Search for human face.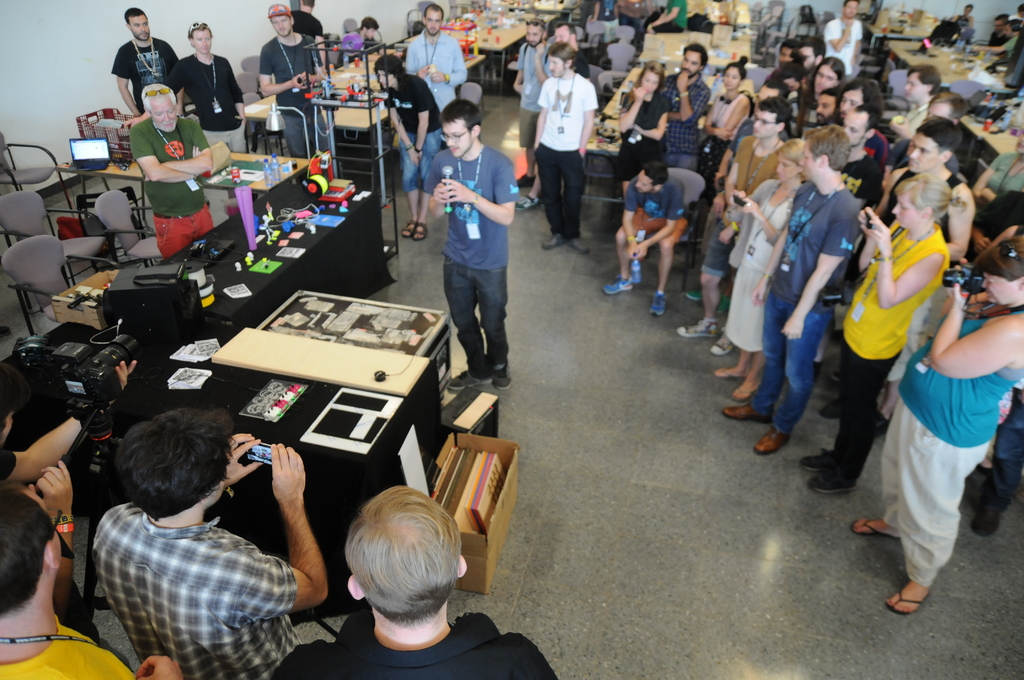
Found at {"left": 901, "top": 69, "right": 924, "bottom": 102}.
